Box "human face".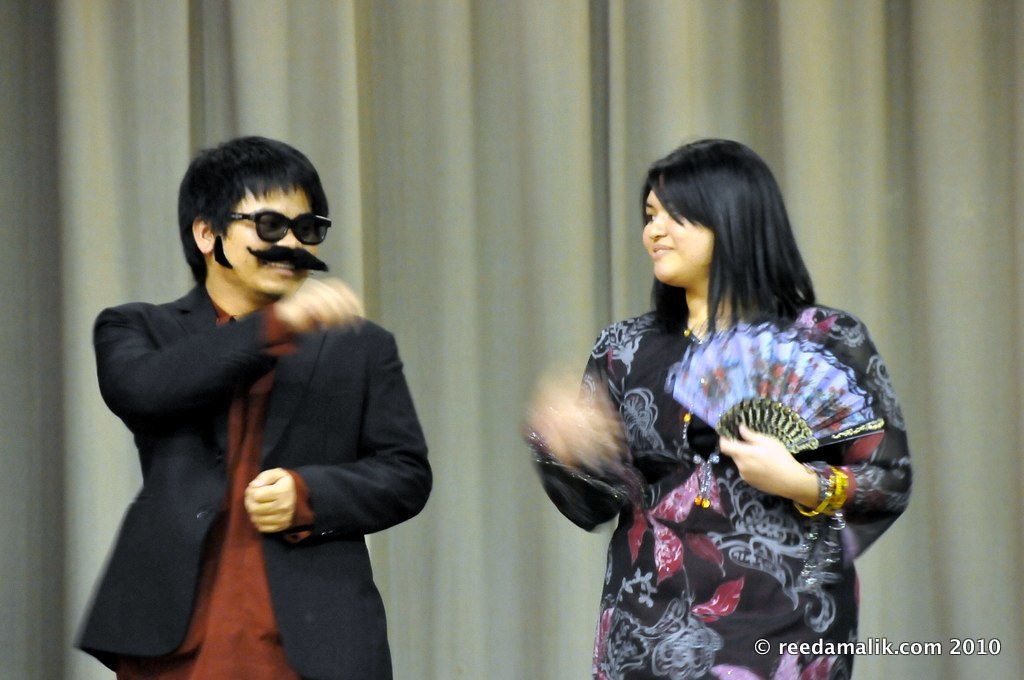
[x1=644, y1=184, x2=715, y2=284].
